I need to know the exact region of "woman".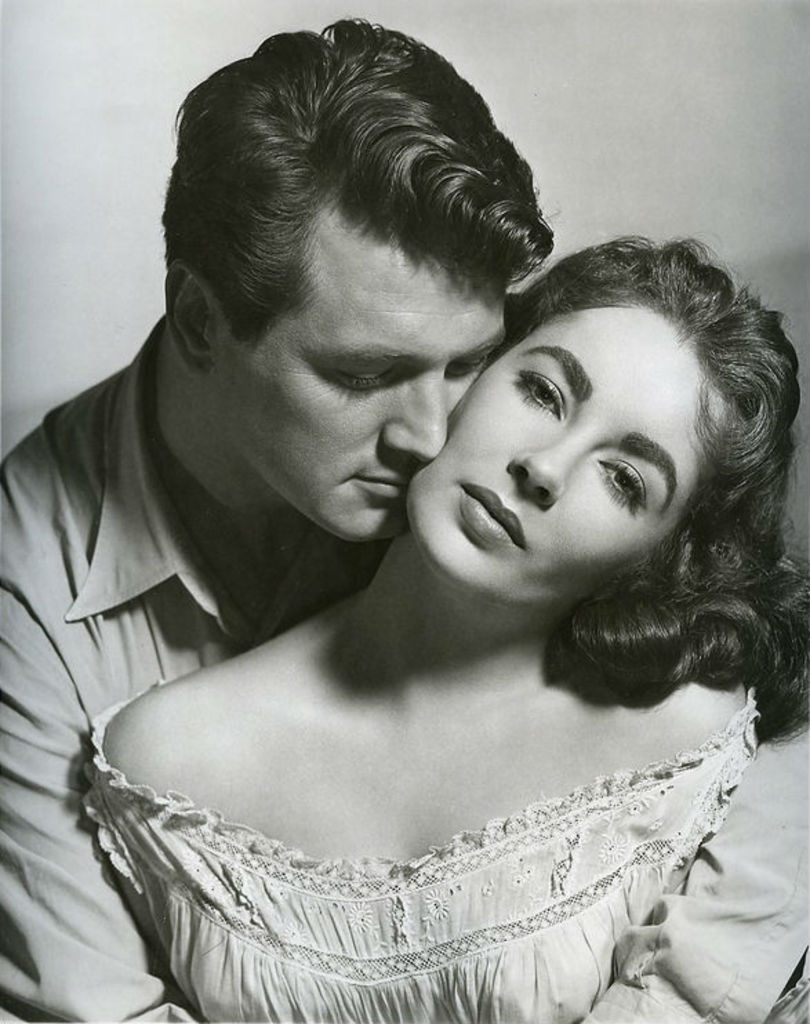
Region: 29/109/809/1016.
